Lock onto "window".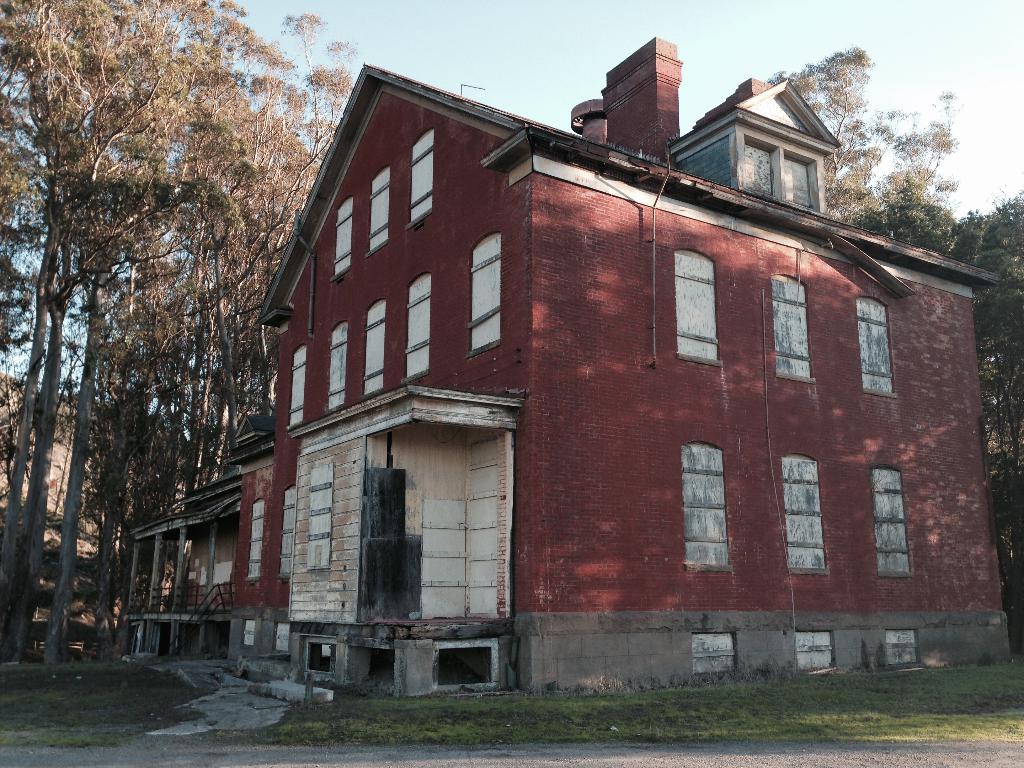
Locked: BBox(771, 273, 815, 385).
